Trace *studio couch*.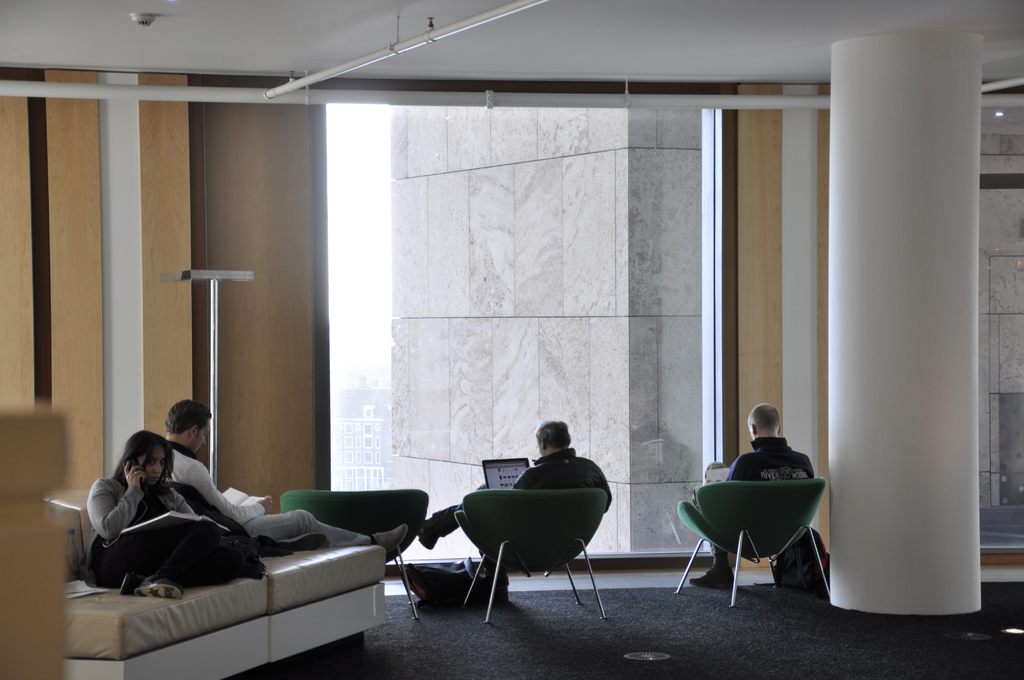
Traced to <region>44, 541, 388, 679</region>.
